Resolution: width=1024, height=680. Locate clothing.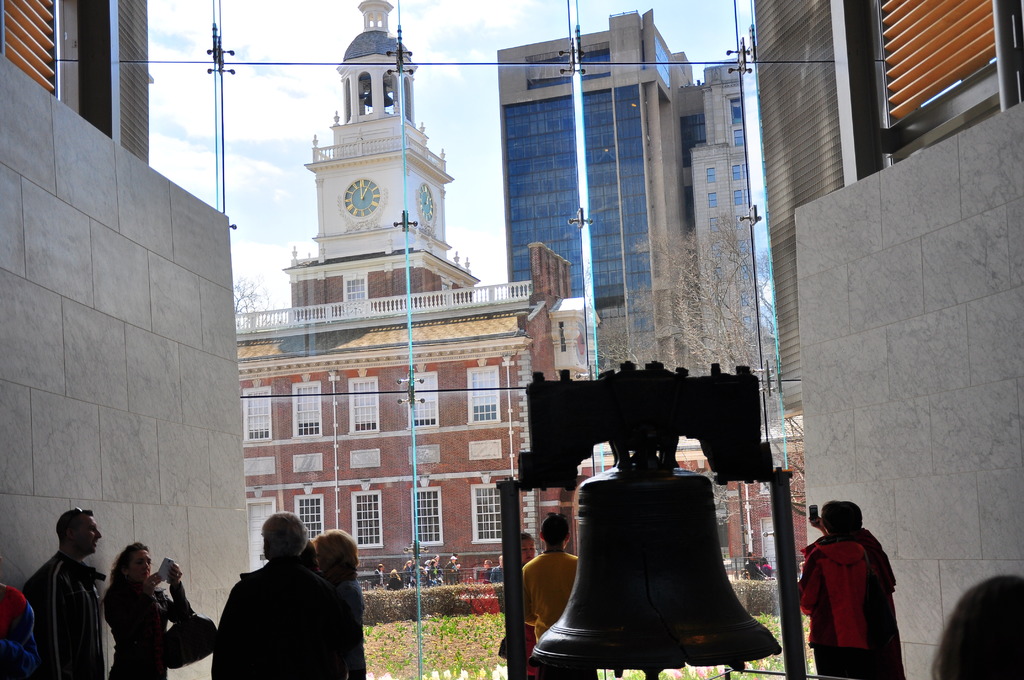
<region>745, 562, 759, 574</region>.
